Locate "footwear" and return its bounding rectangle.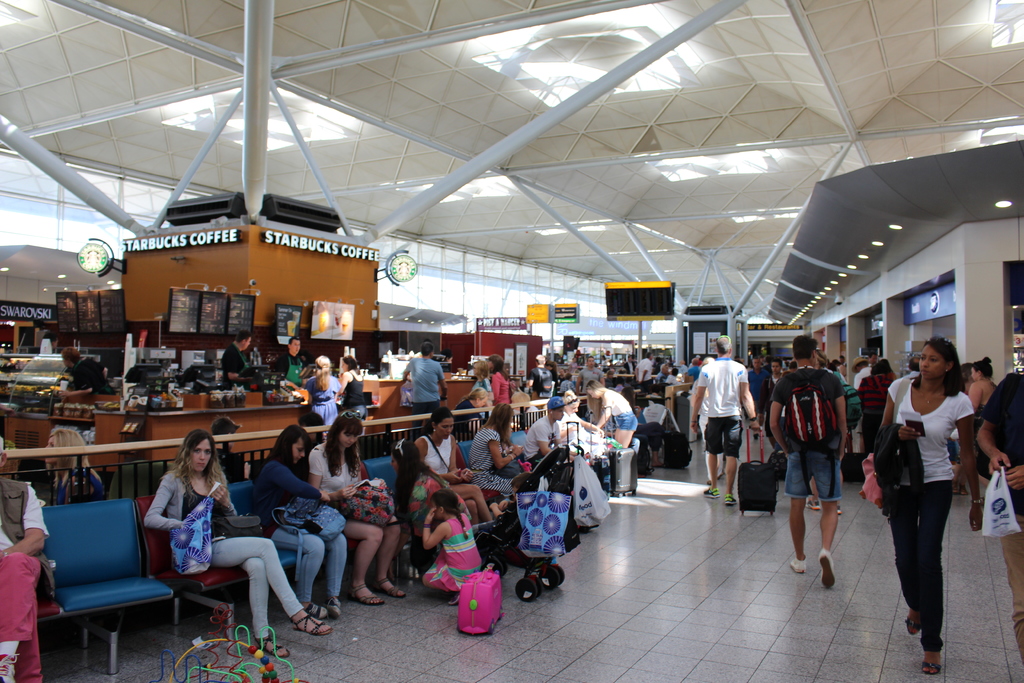
select_region(959, 483, 970, 493).
